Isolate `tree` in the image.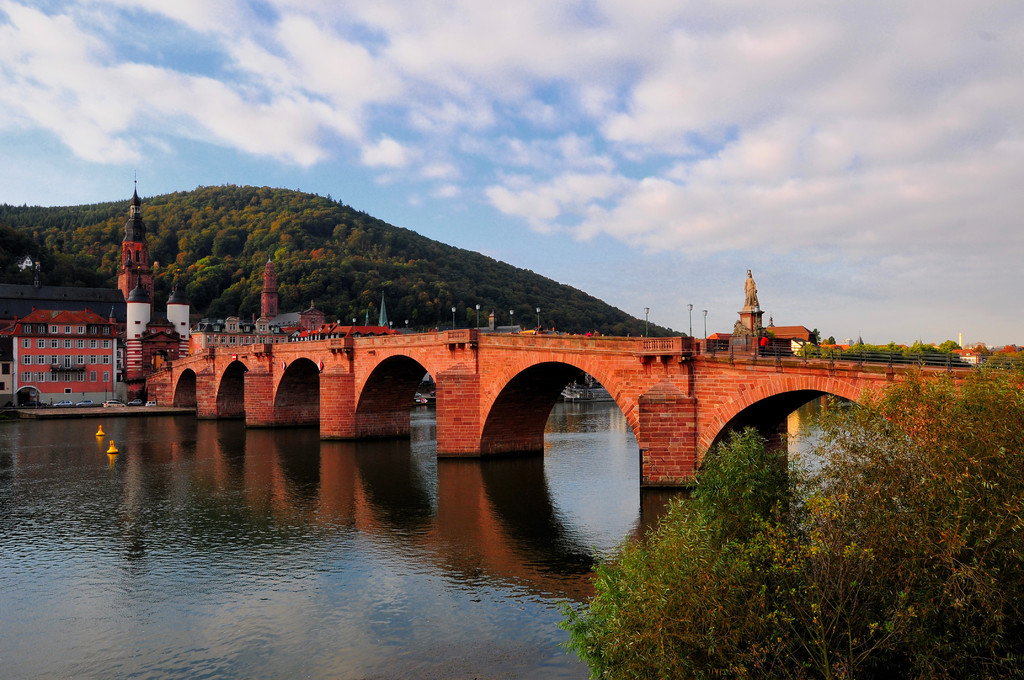
Isolated region: x1=822 y1=336 x2=840 y2=360.
